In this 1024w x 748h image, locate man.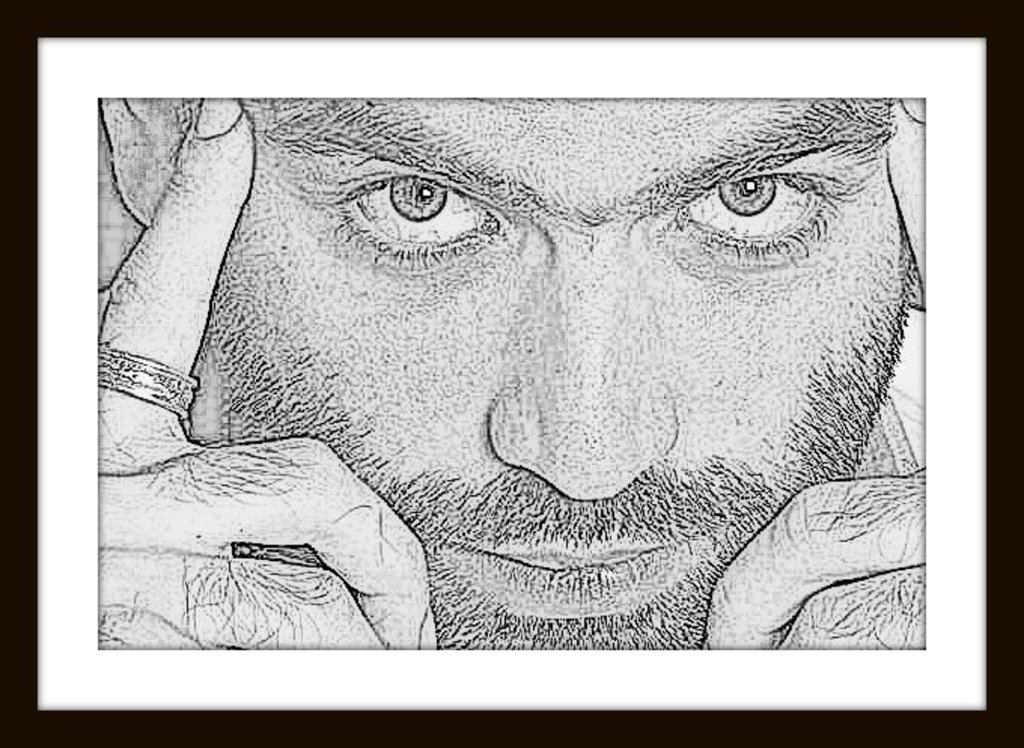
Bounding box: [x1=57, y1=66, x2=983, y2=667].
